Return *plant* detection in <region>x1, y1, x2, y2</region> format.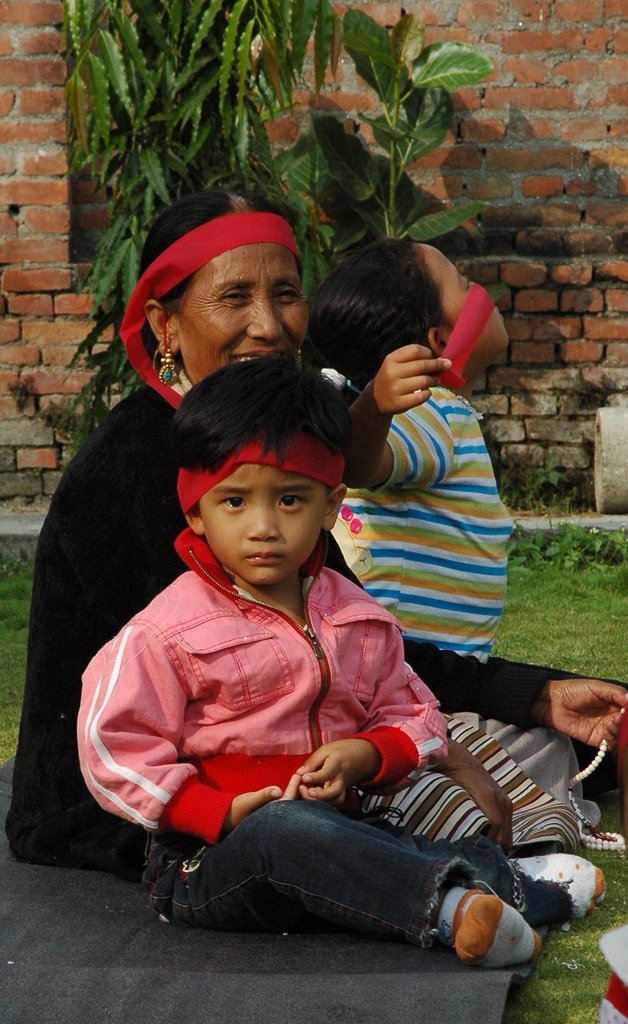
<region>0, 505, 54, 799</region>.
